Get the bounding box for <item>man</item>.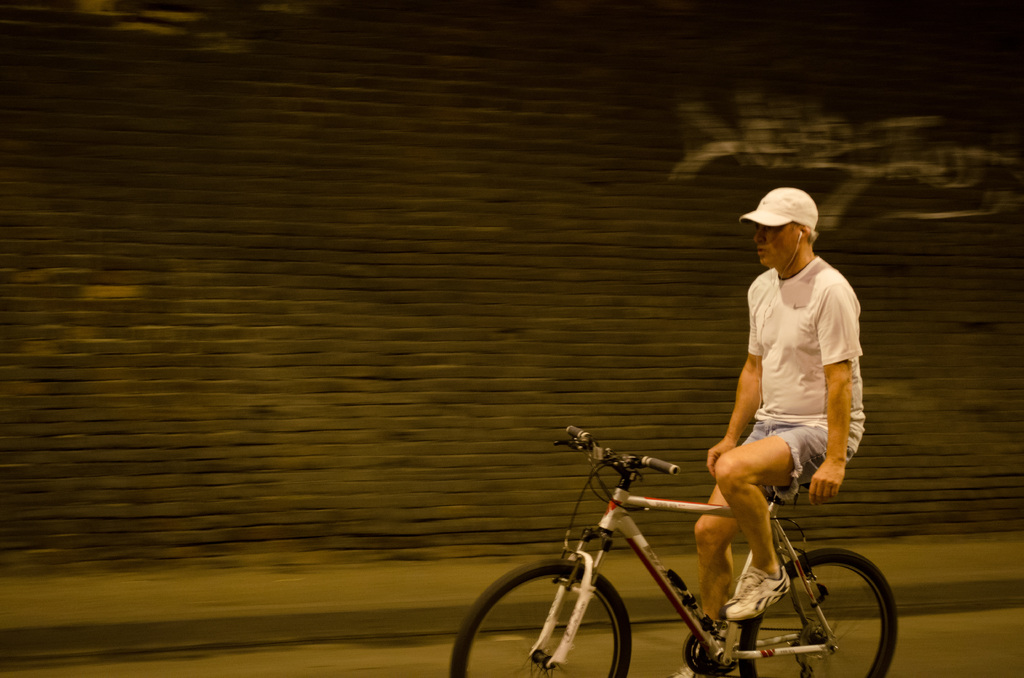
683 199 858 652.
